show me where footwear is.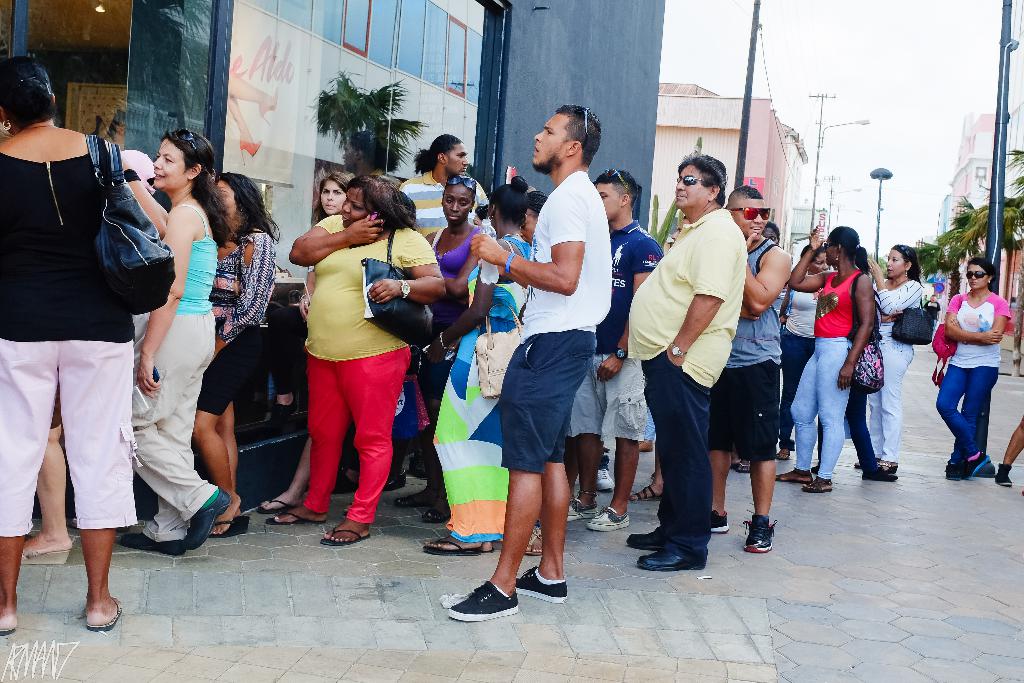
footwear is at x1=737, y1=462, x2=750, y2=473.
